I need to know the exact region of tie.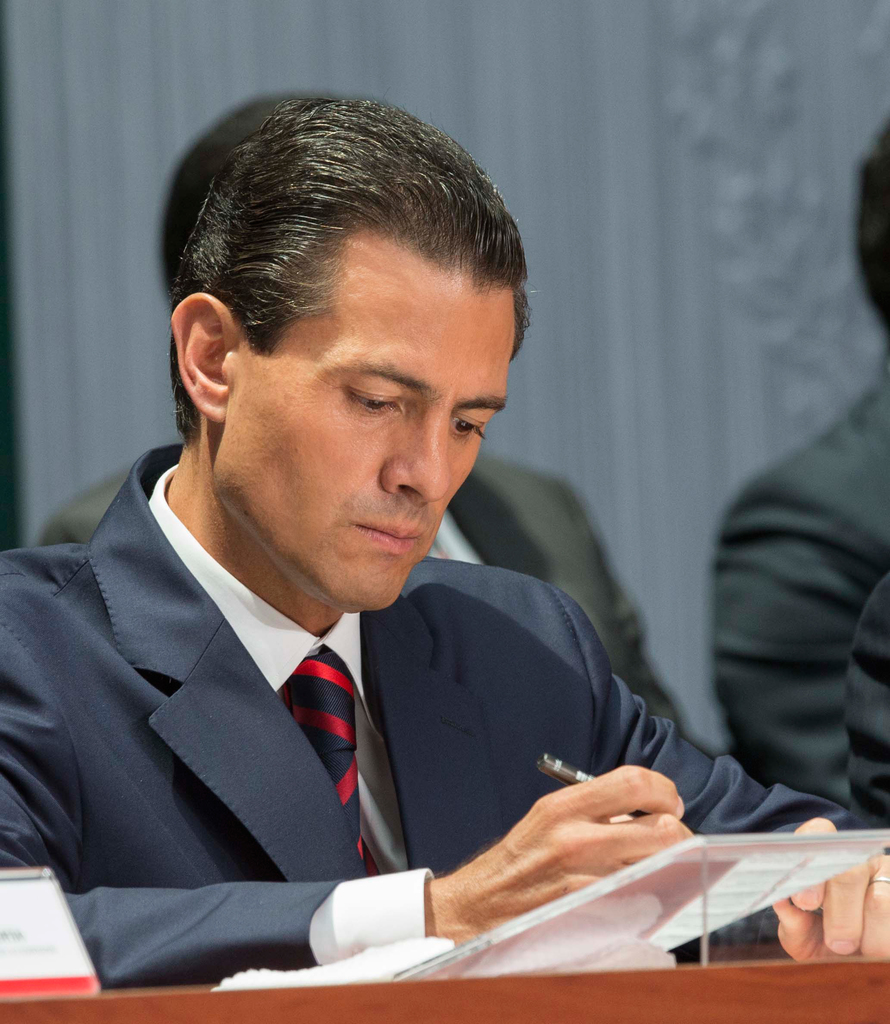
Region: rect(280, 644, 362, 867).
